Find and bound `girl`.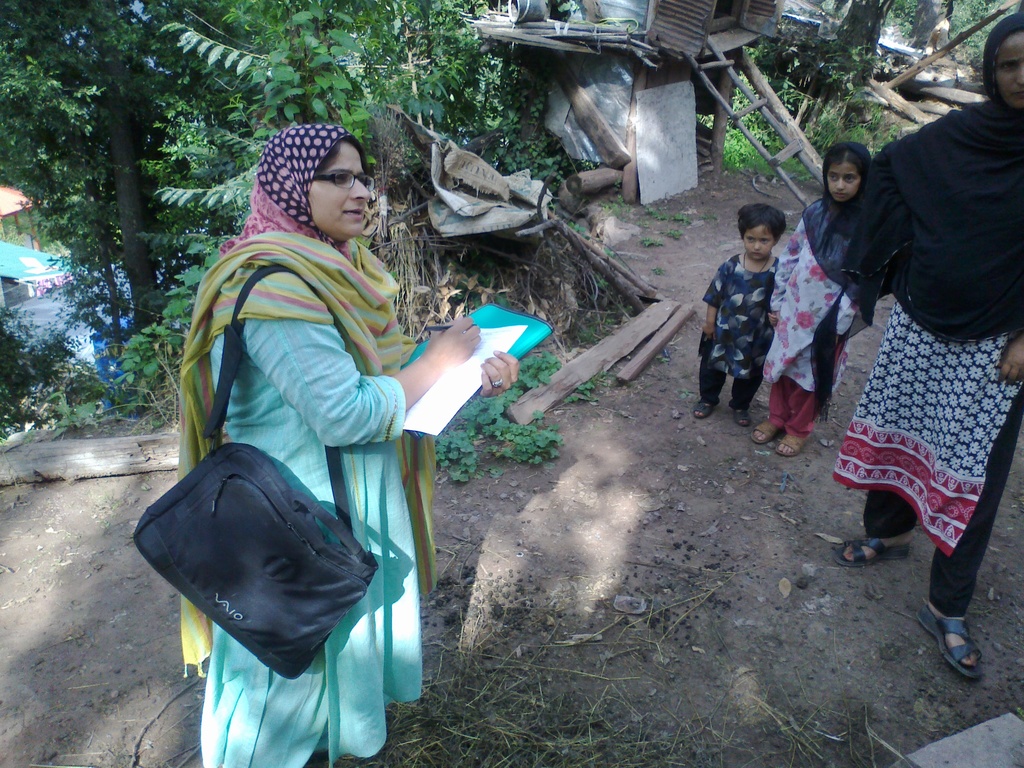
Bound: bbox=[138, 117, 519, 762].
